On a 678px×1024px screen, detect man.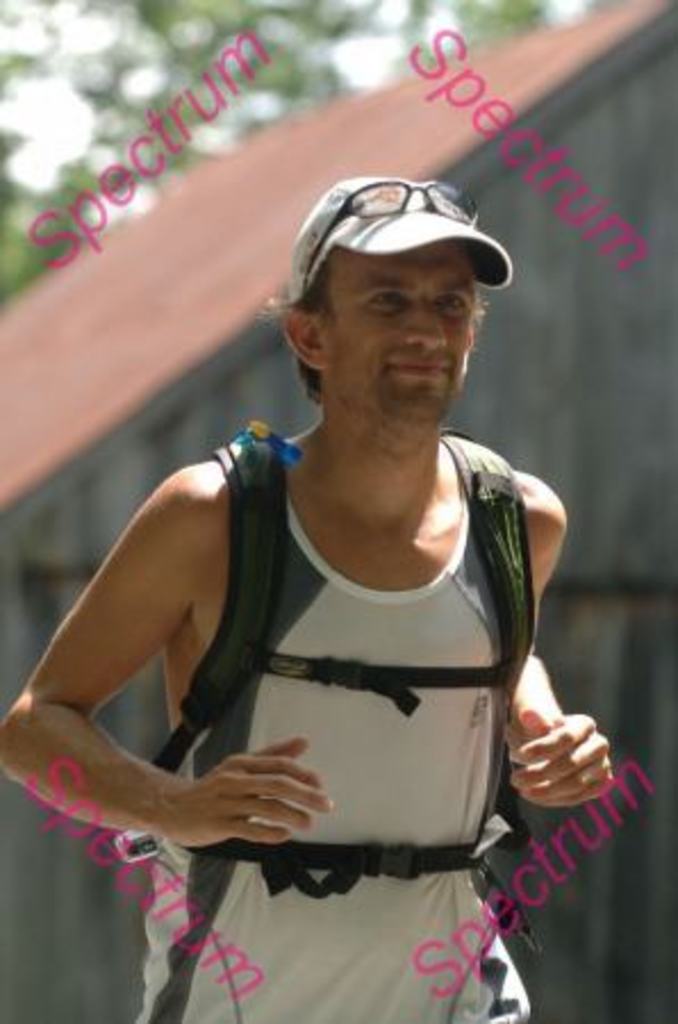
0, 175, 610, 1022.
